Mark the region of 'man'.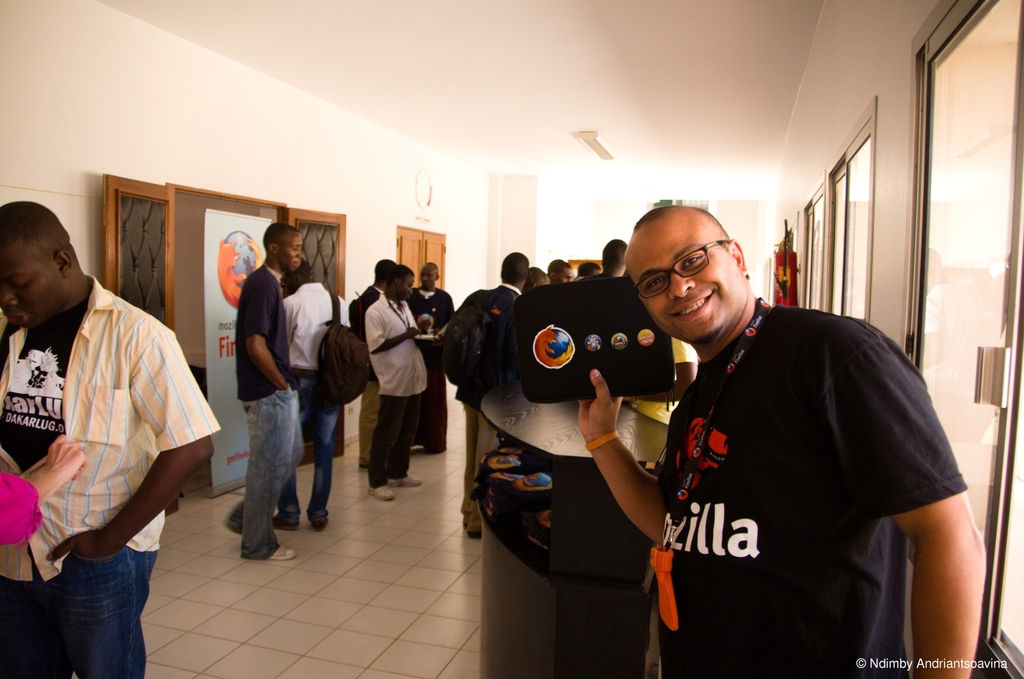
Region: [left=0, top=199, right=221, bottom=678].
